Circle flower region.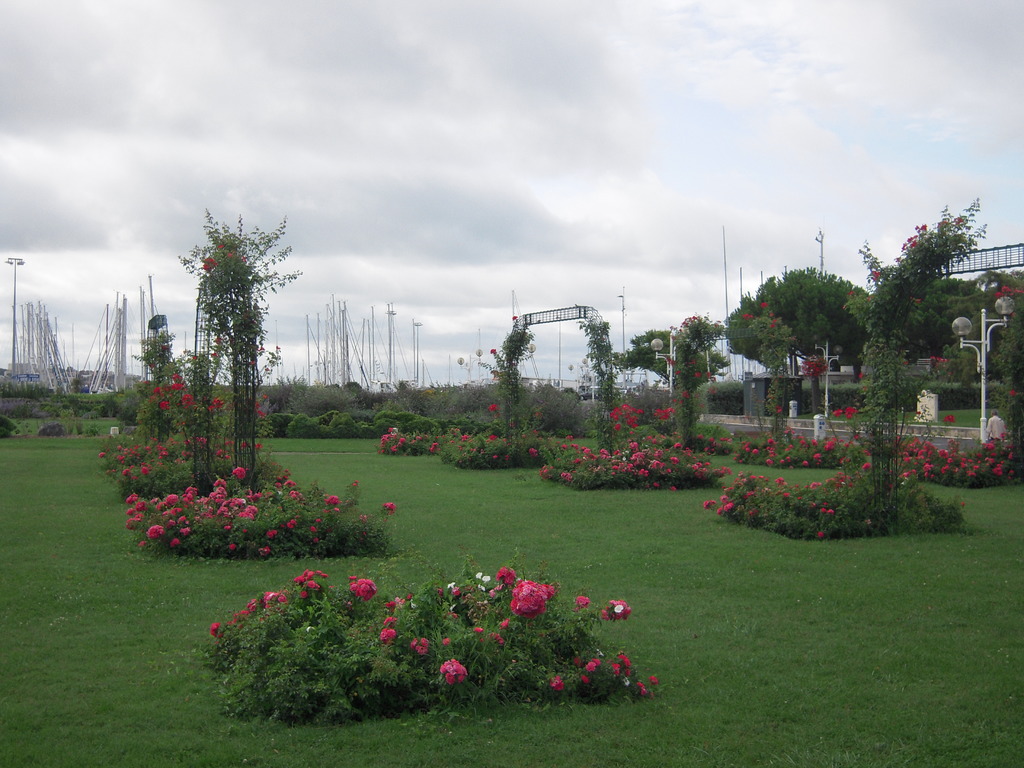
Region: left=945, top=413, right=958, bottom=426.
